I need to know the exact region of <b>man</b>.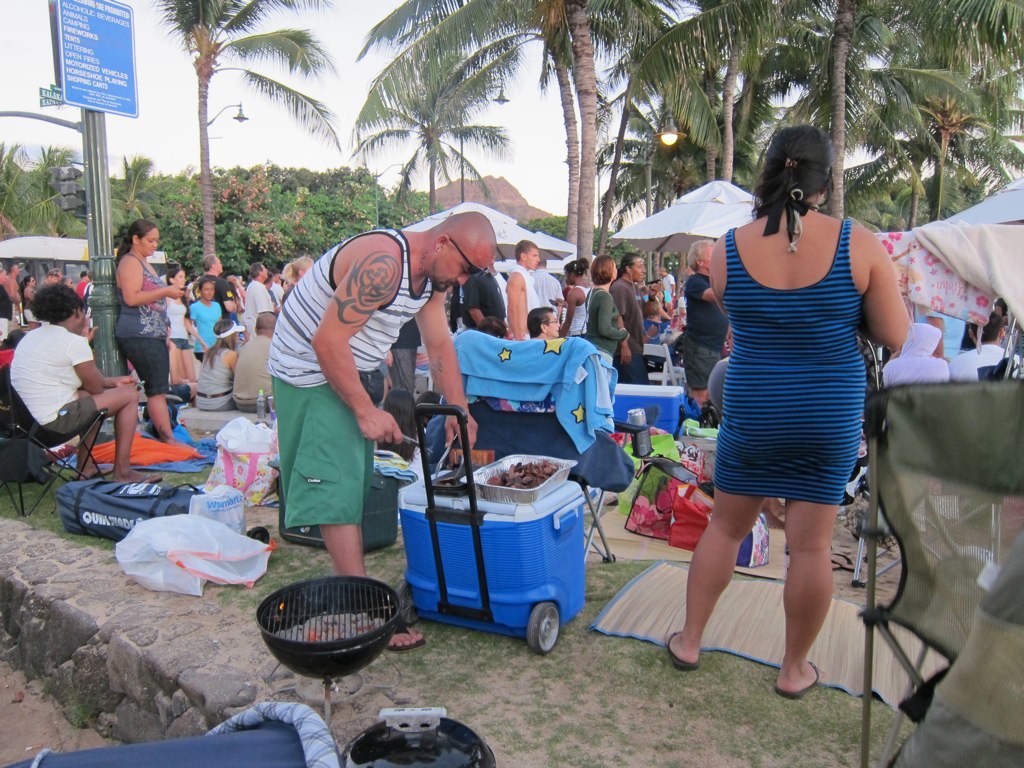
Region: left=884, top=316, right=957, bottom=386.
